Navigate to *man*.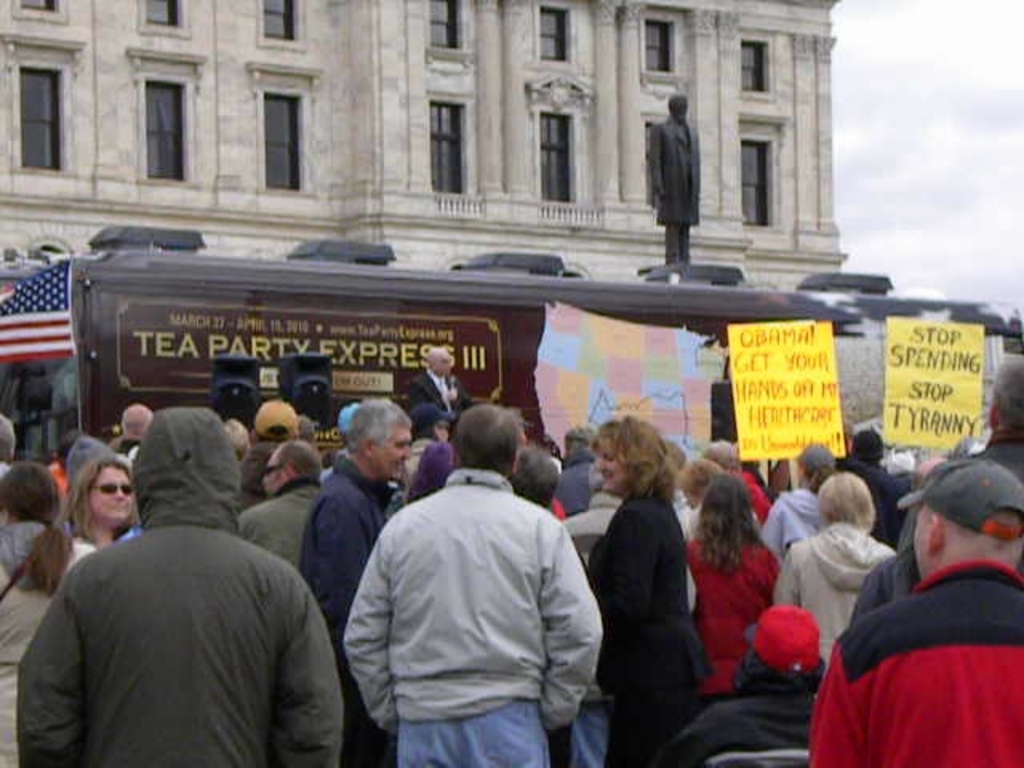
Navigation target: region(646, 91, 701, 264).
